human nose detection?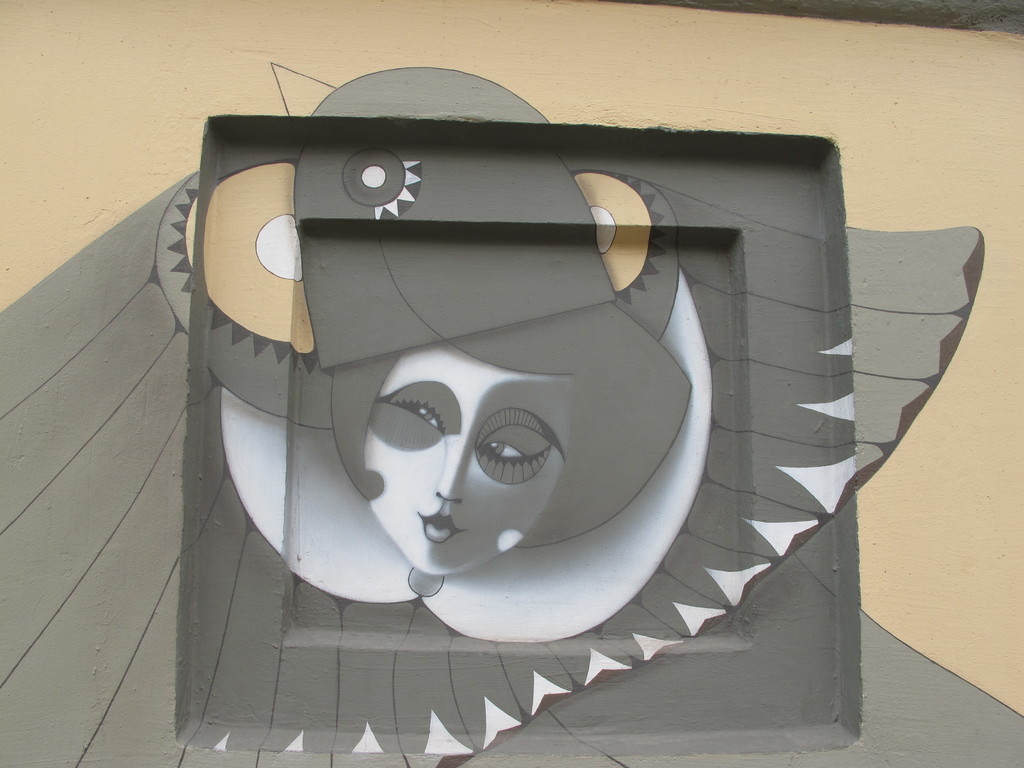
region(436, 434, 467, 501)
